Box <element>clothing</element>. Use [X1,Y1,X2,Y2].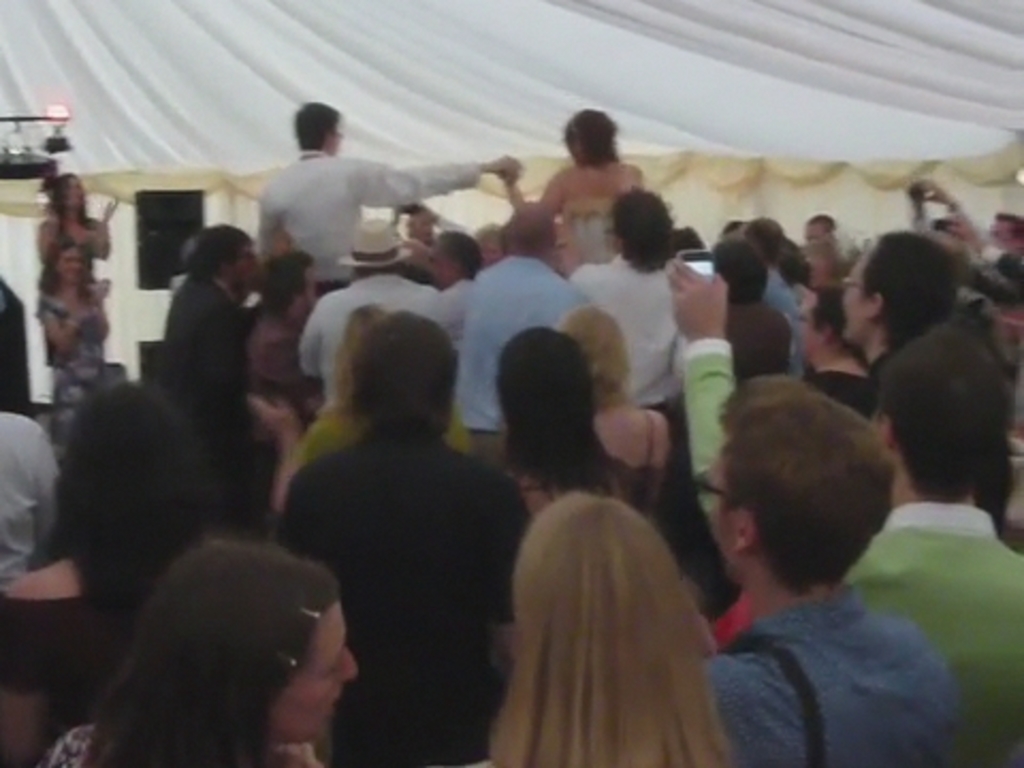
[301,250,450,414].
